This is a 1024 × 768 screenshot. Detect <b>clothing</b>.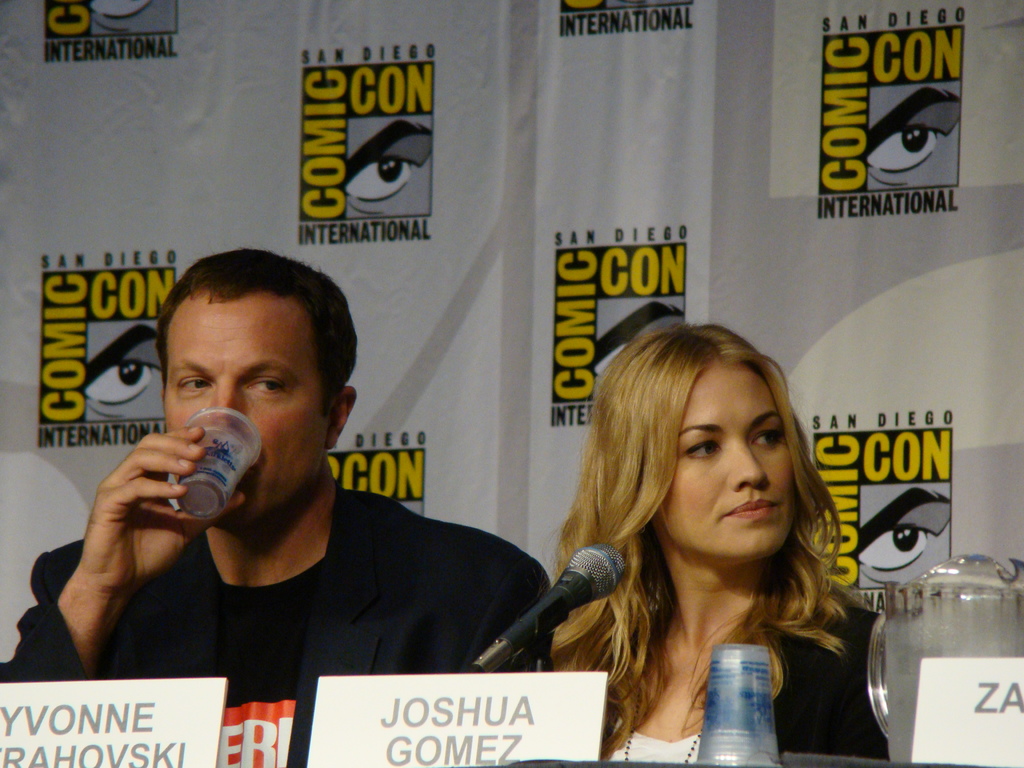
rect(8, 511, 580, 764).
